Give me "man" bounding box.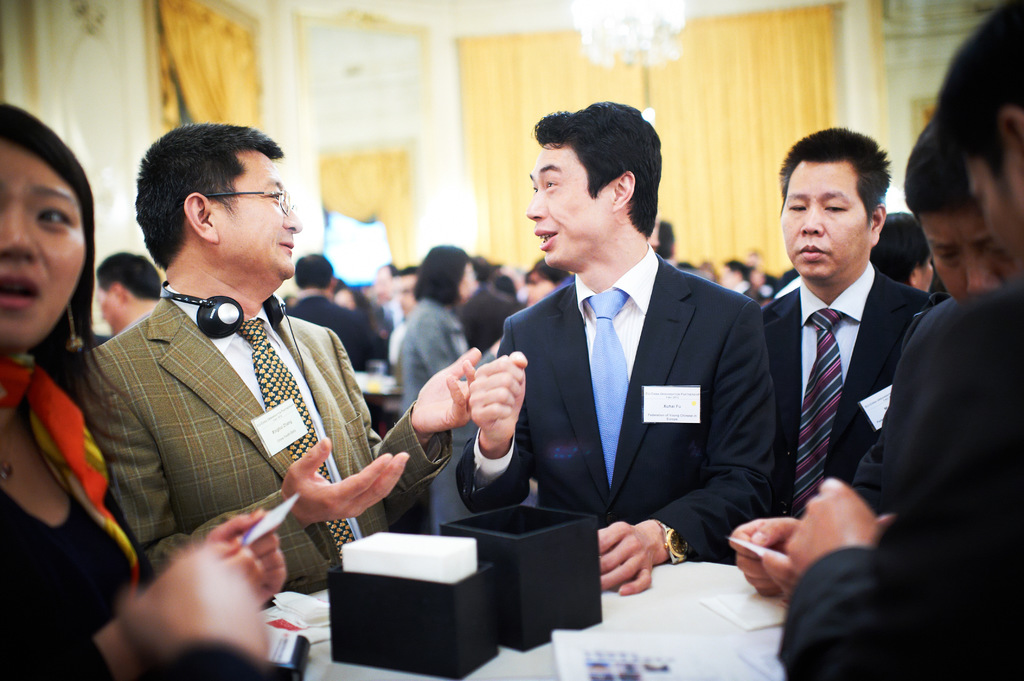
x1=92 y1=248 x2=168 y2=340.
